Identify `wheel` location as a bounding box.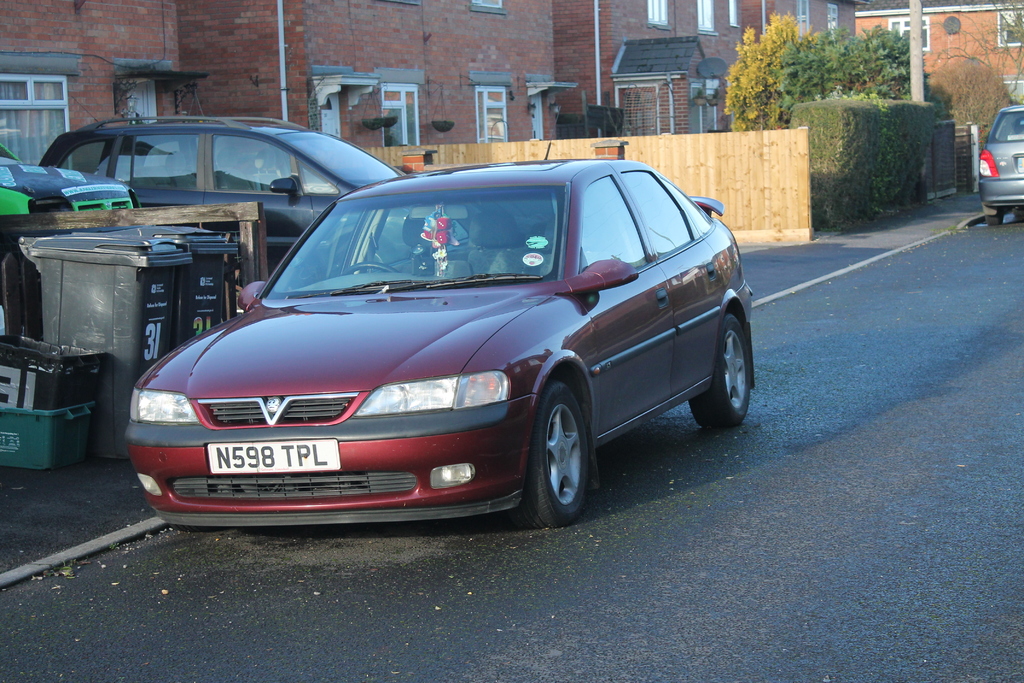
<box>986,199,1009,226</box>.
